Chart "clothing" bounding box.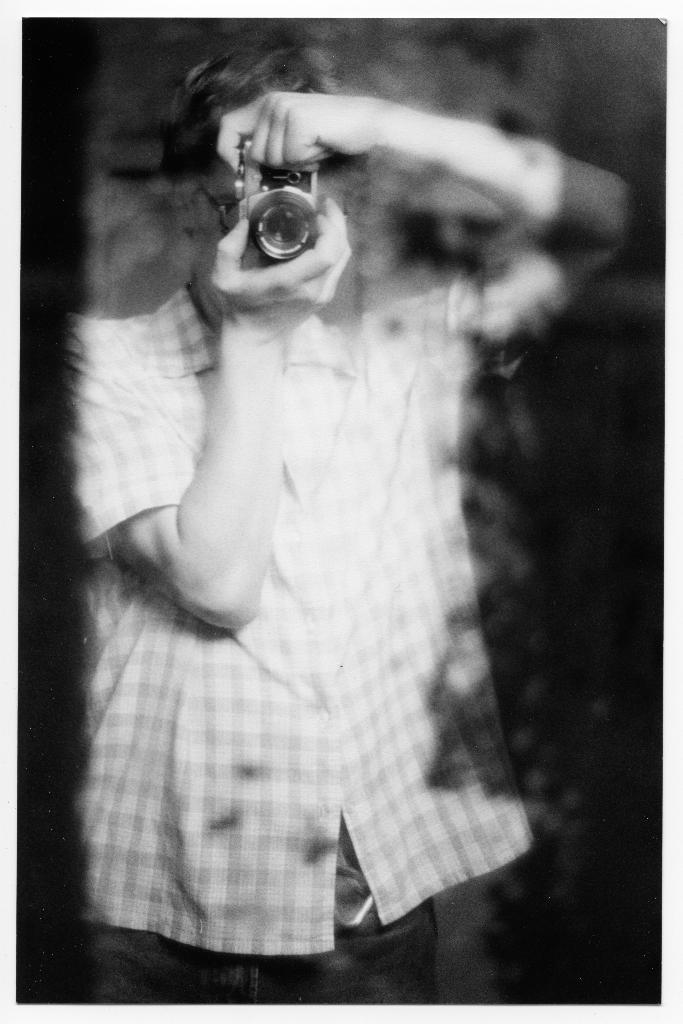
Charted: (left=47, top=106, right=586, bottom=996).
